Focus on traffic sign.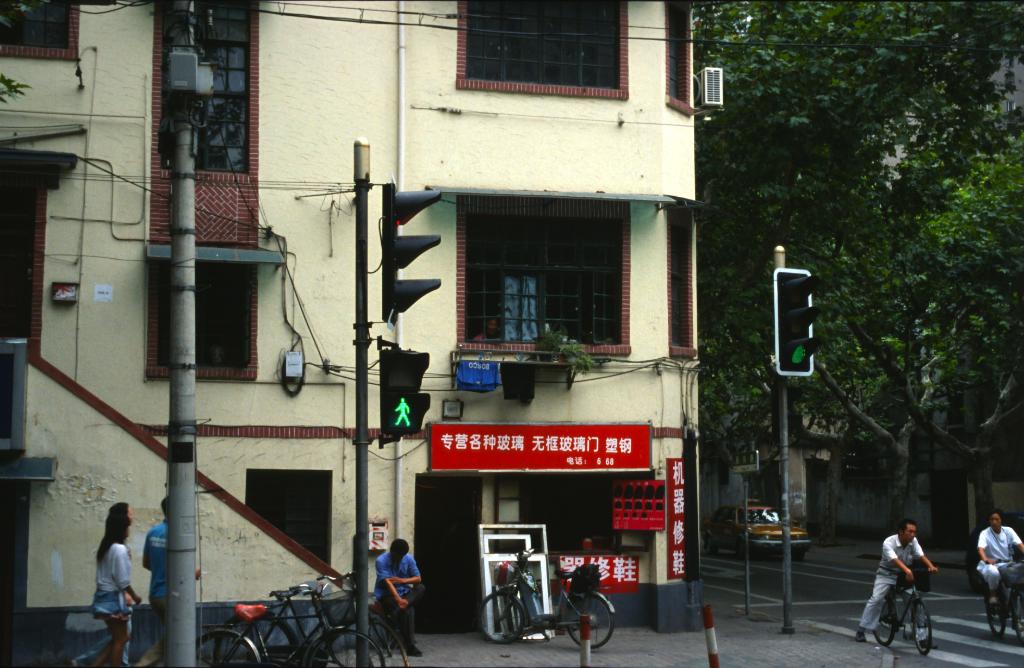
Focused at <box>378,344,430,433</box>.
